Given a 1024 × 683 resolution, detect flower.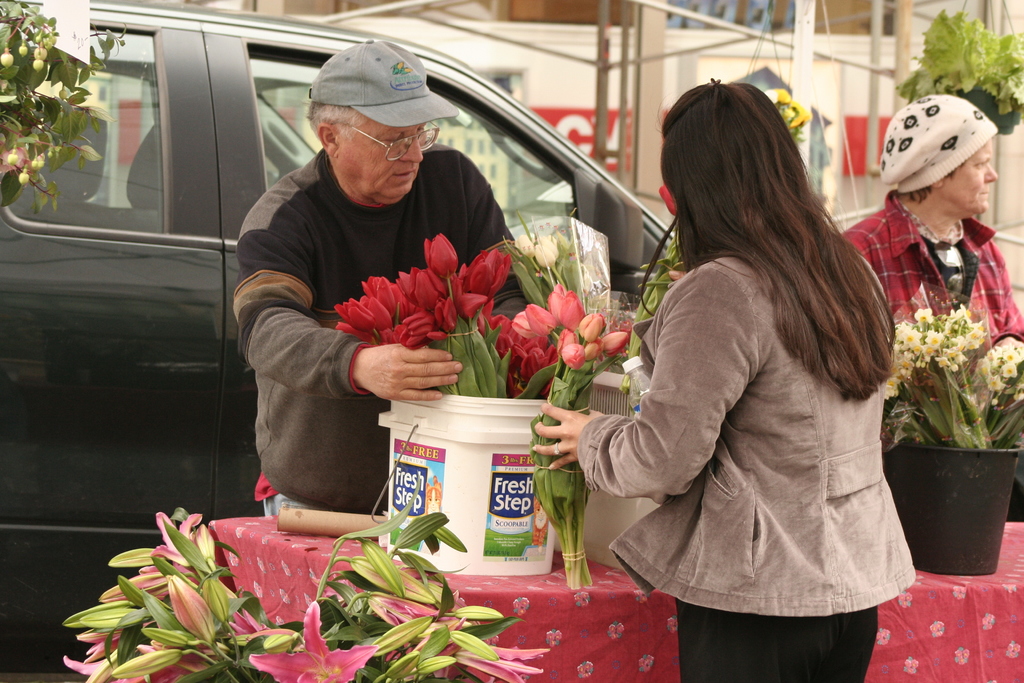
579, 308, 602, 344.
